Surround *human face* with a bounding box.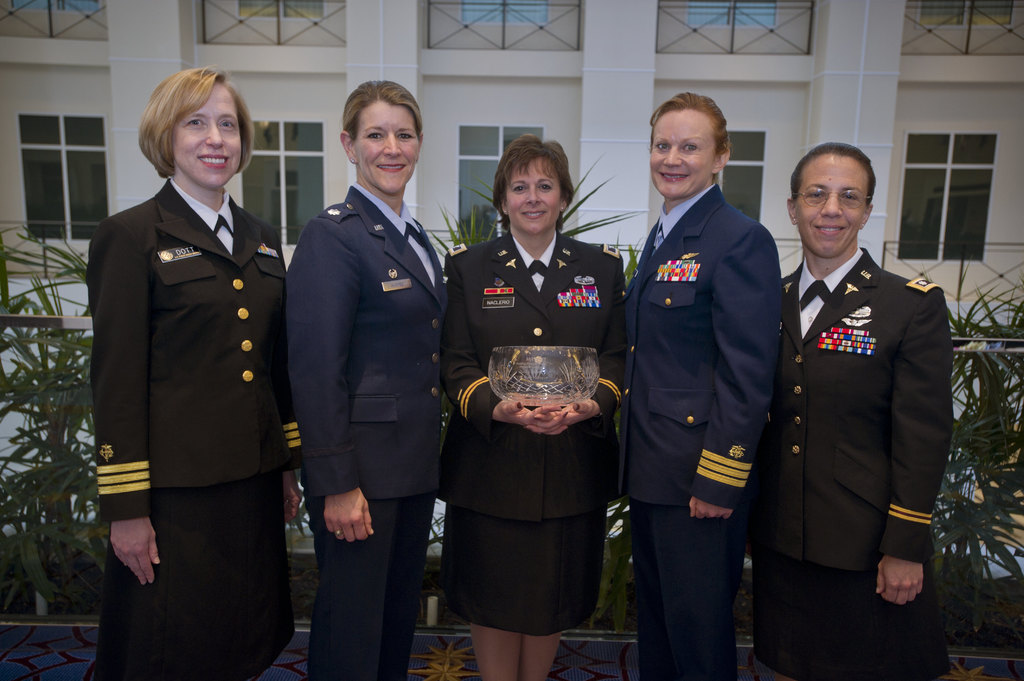
[794,153,871,258].
